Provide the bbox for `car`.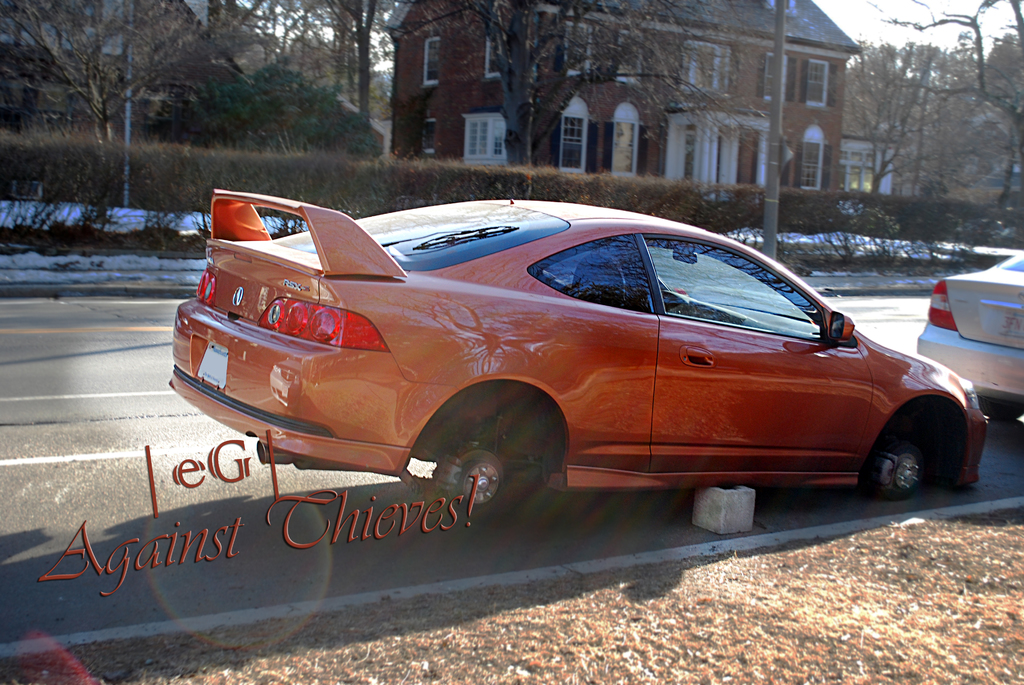
l=165, t=200, r=970, b=535.
